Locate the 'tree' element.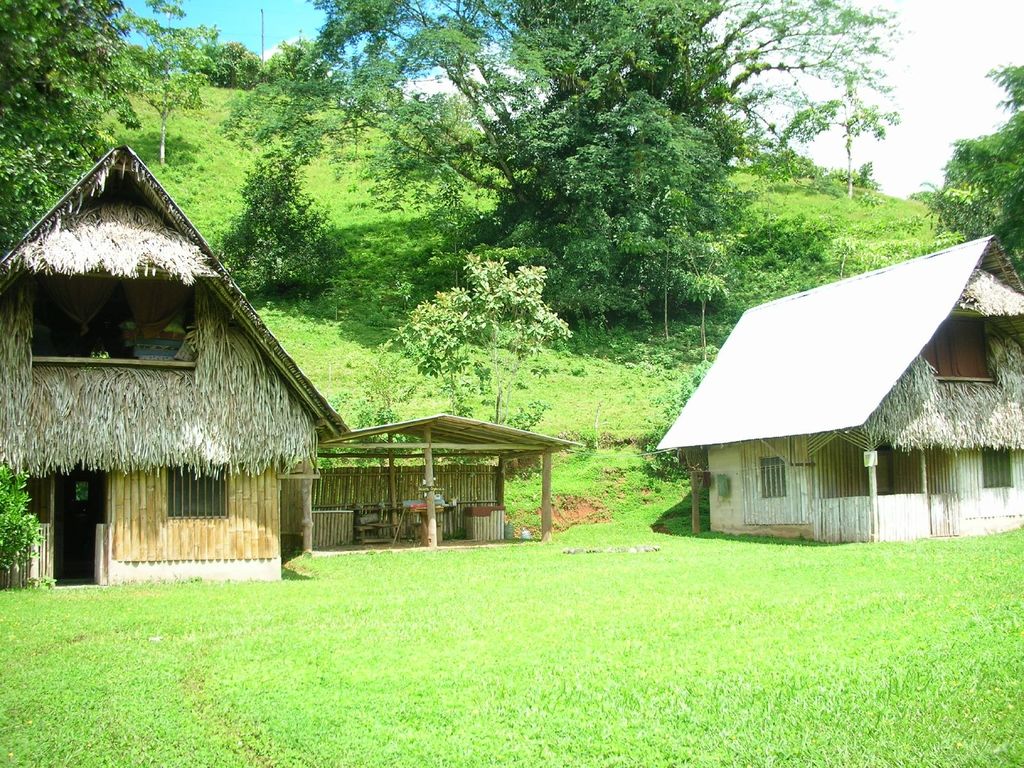
Element bbox: 416, 231, 579, 404.
